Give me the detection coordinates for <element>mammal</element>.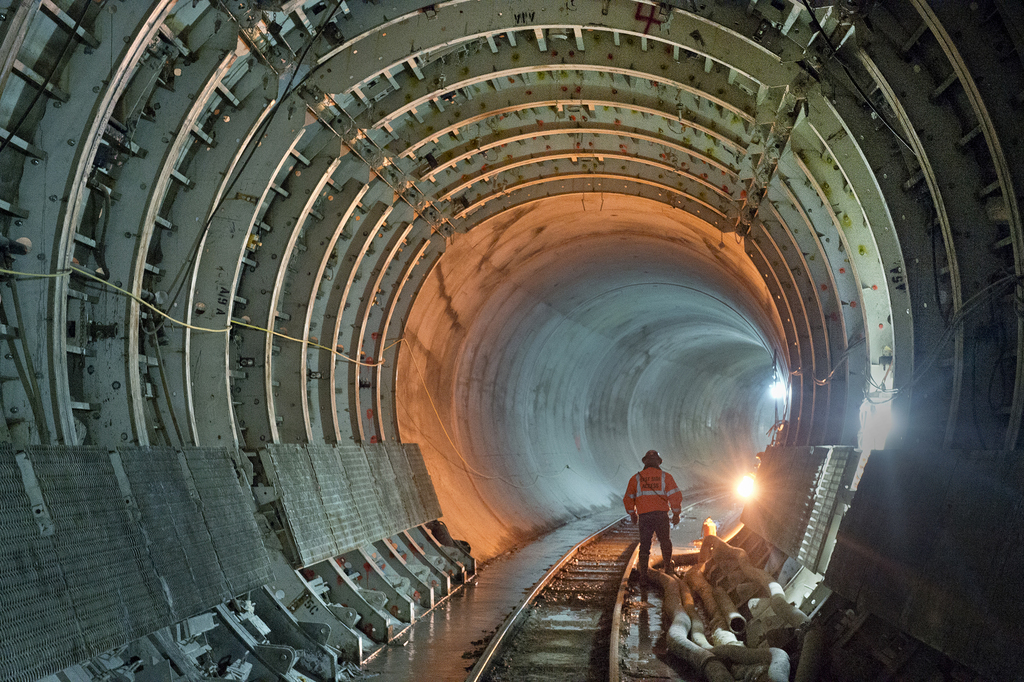
627,465,694,567.
